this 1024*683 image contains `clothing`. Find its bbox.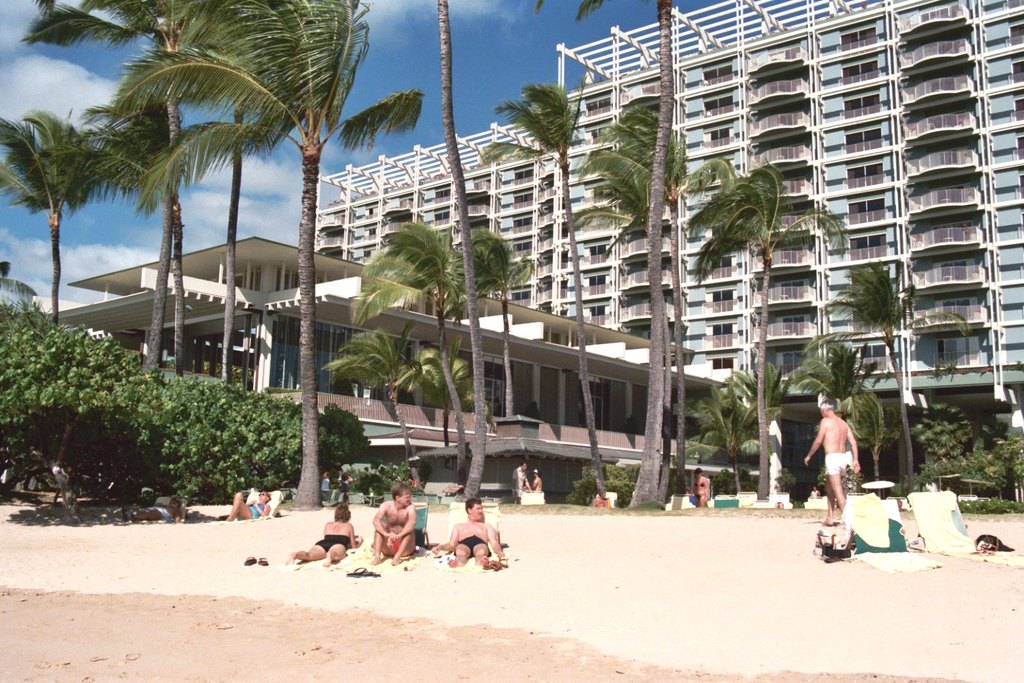
crop(236, 495, 274, 524).
